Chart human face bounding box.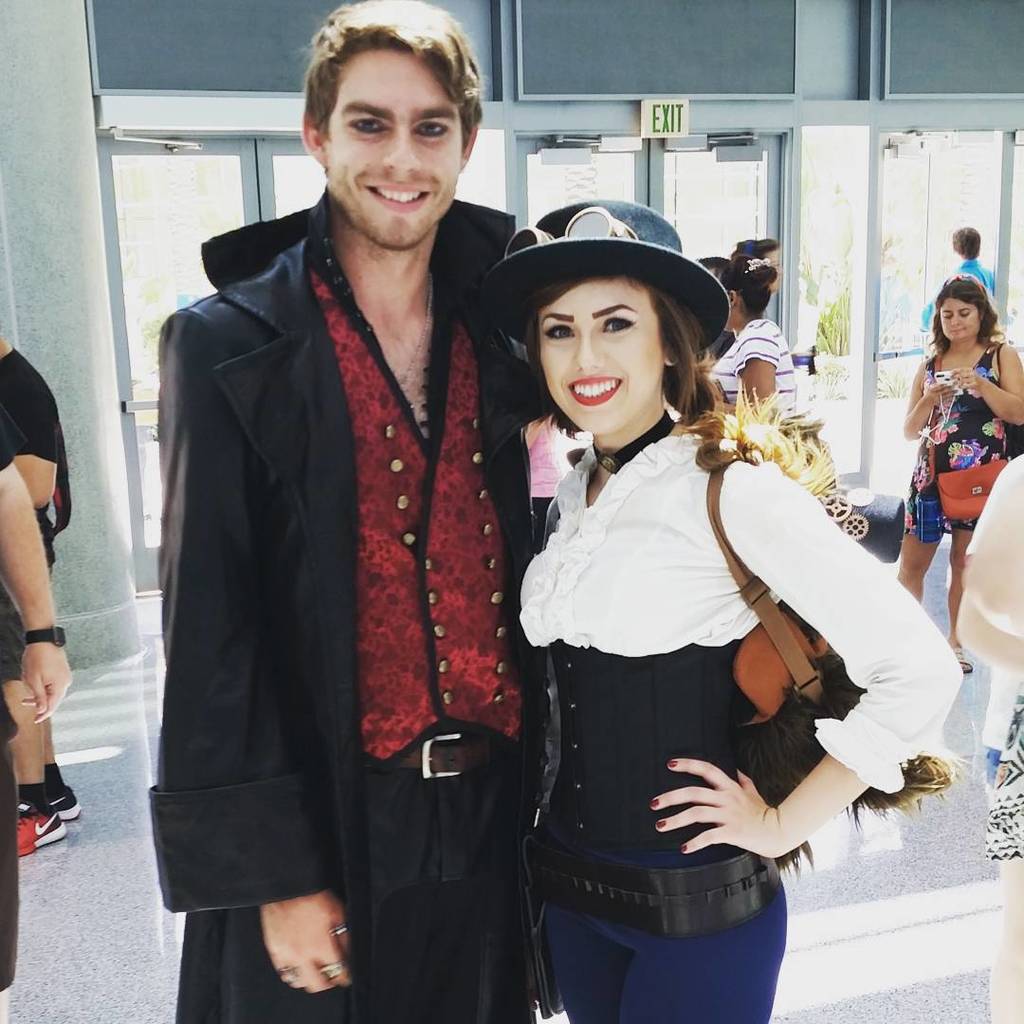
Charted: {"x1": 941, "y1": 296, "x2": 974, "y2": 344}.
